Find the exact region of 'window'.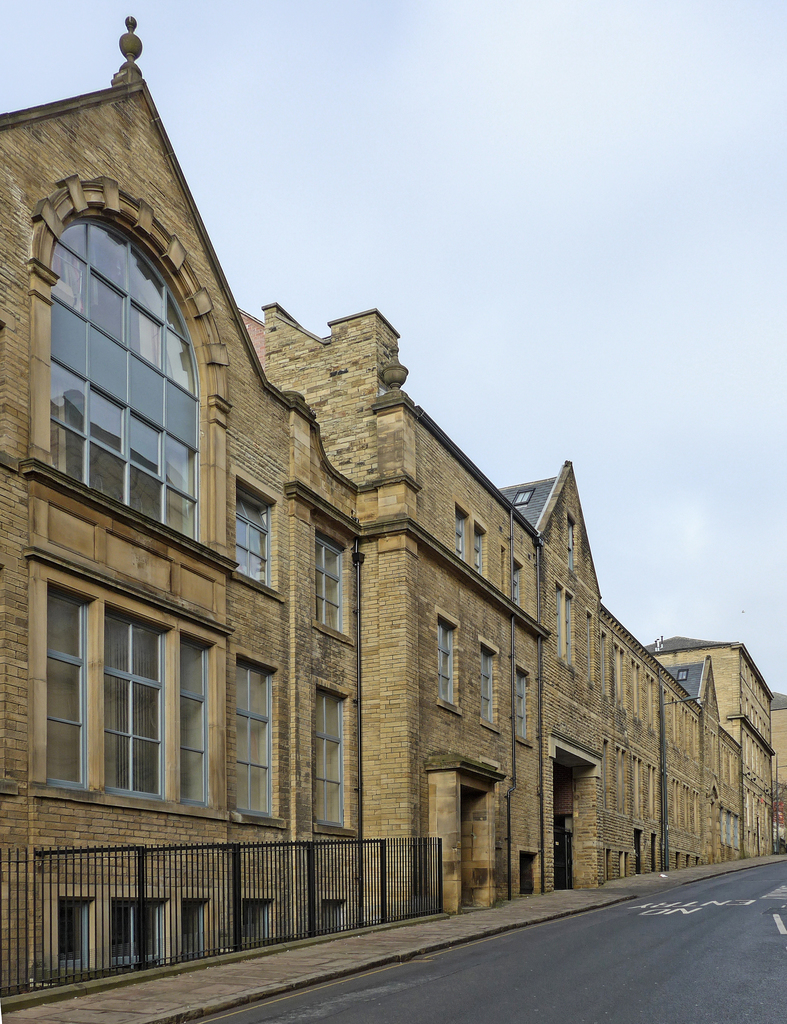
Exact region: select_region(314, 529, 351, 637).
